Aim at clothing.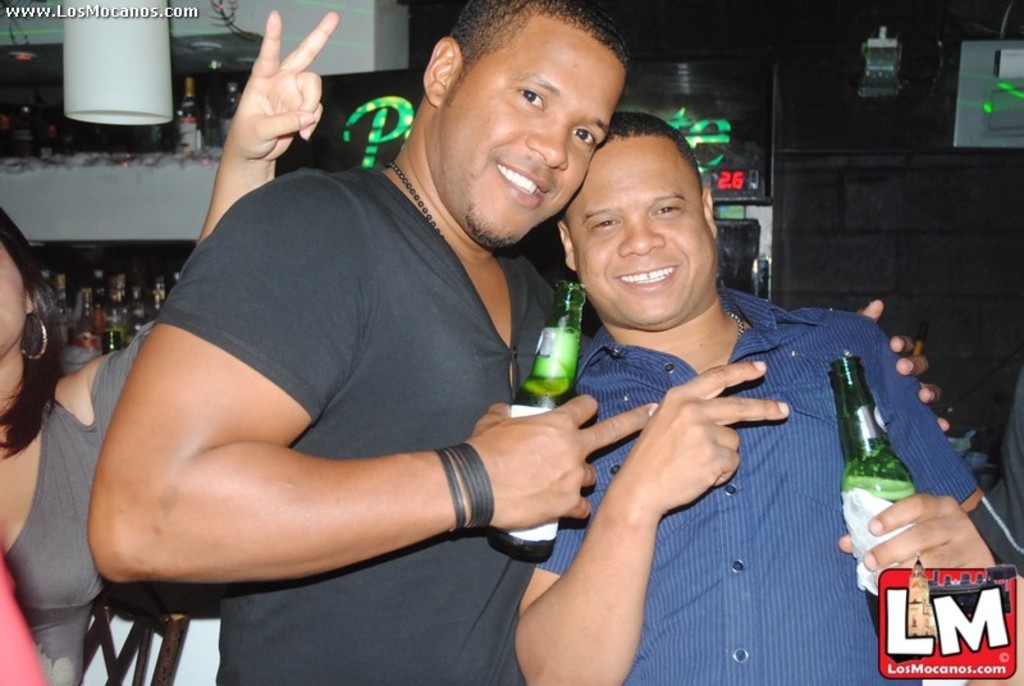
Aimed at detection(449, 170, 910, 682).
